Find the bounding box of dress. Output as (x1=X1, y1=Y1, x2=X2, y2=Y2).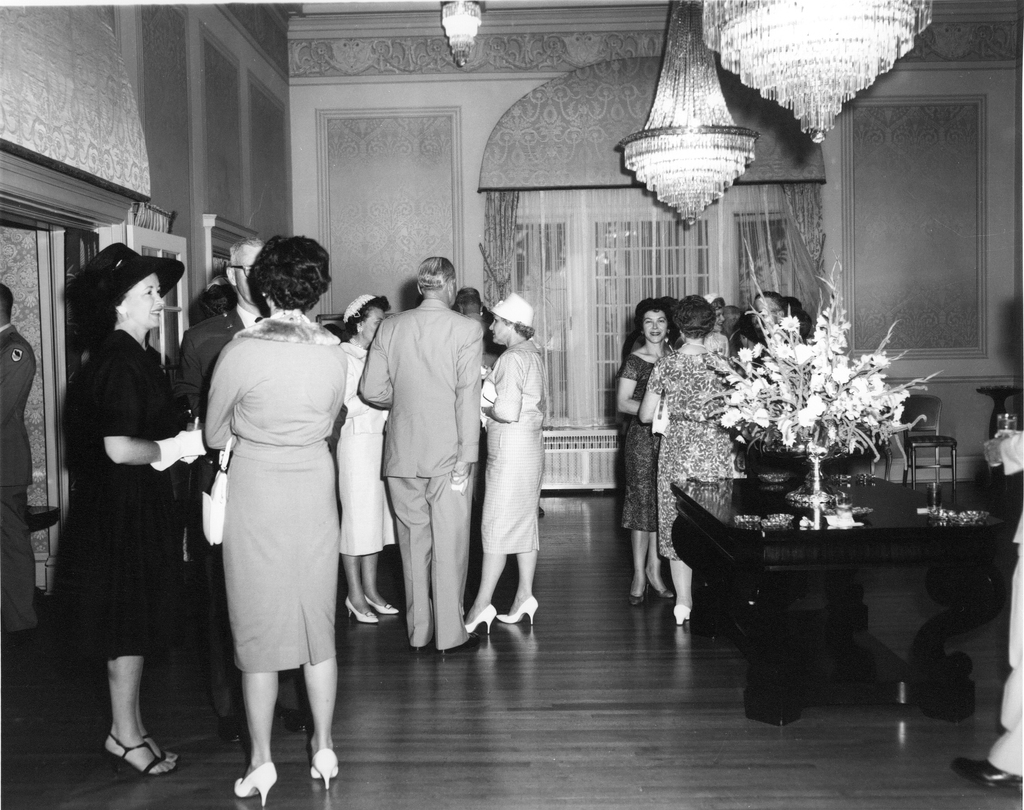
(x1=620, y1=356, x2=660, y2=533).
